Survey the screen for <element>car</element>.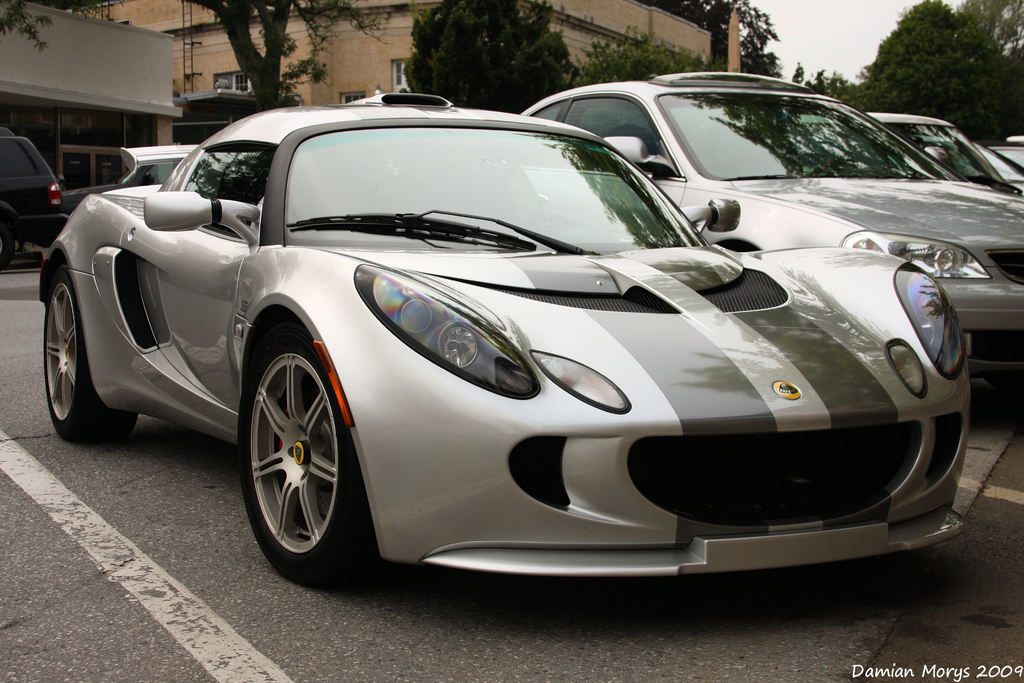
Survey found: select_region(865, 112, 1023, 197).
